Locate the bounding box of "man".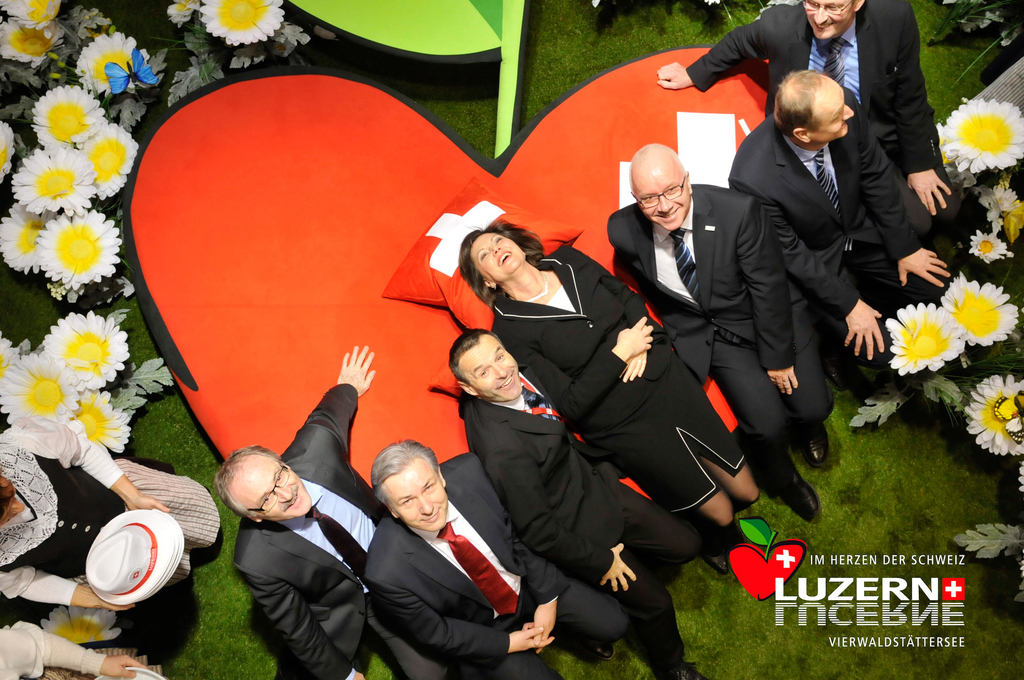
Bounding box: [x1=450, y1=329, x2=724, y2=679].
